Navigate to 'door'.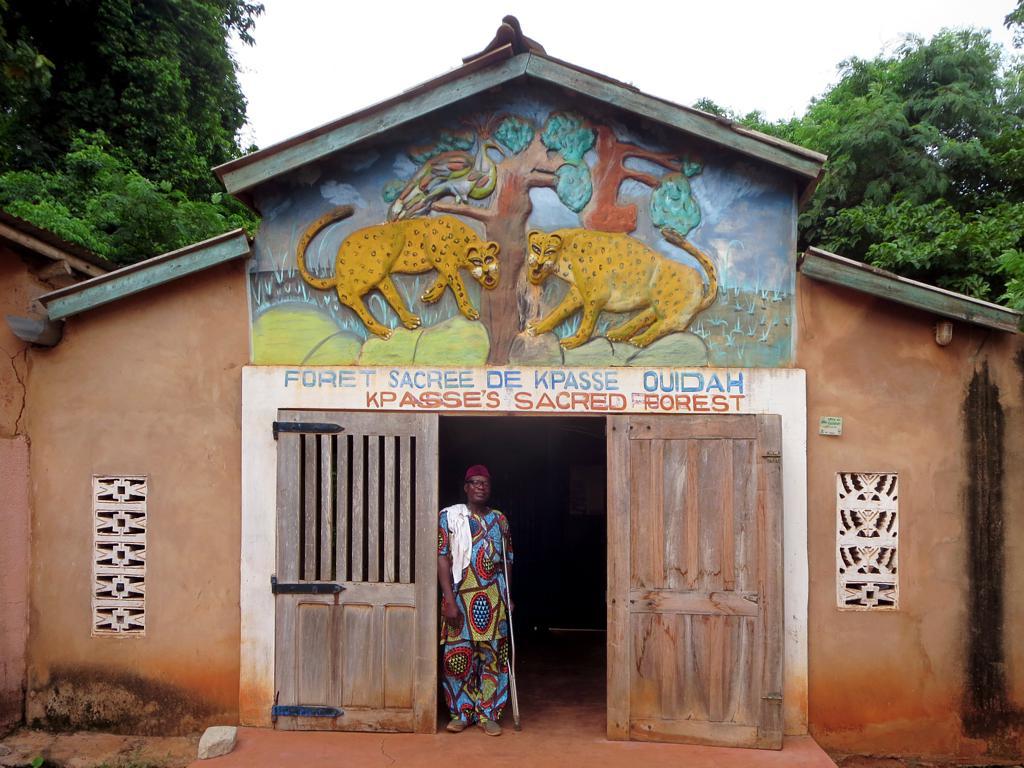
Navigation target: bbox(596, 407, 783, 752).
